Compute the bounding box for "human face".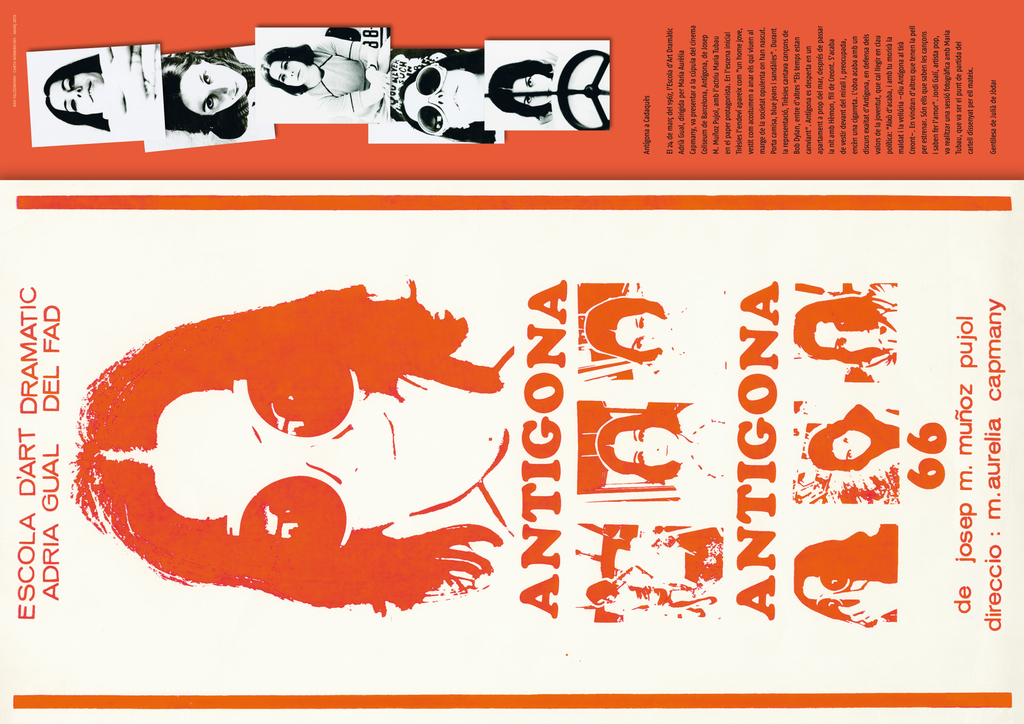
box=[271, 57, 308, 87].
